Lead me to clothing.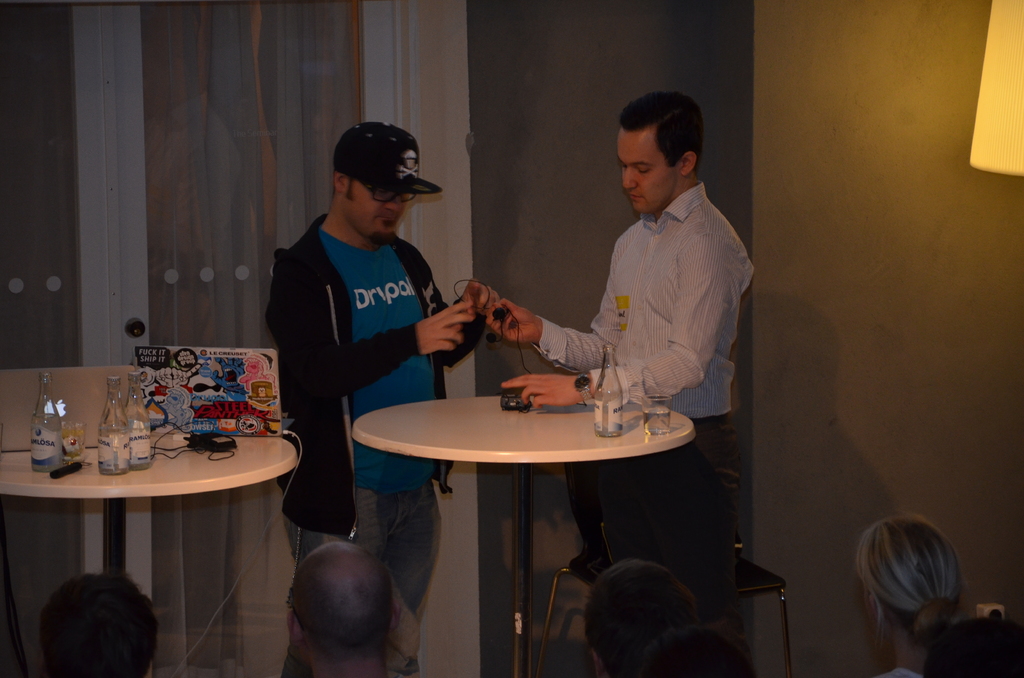
Lead to box=[265, 214, 505, 677].
